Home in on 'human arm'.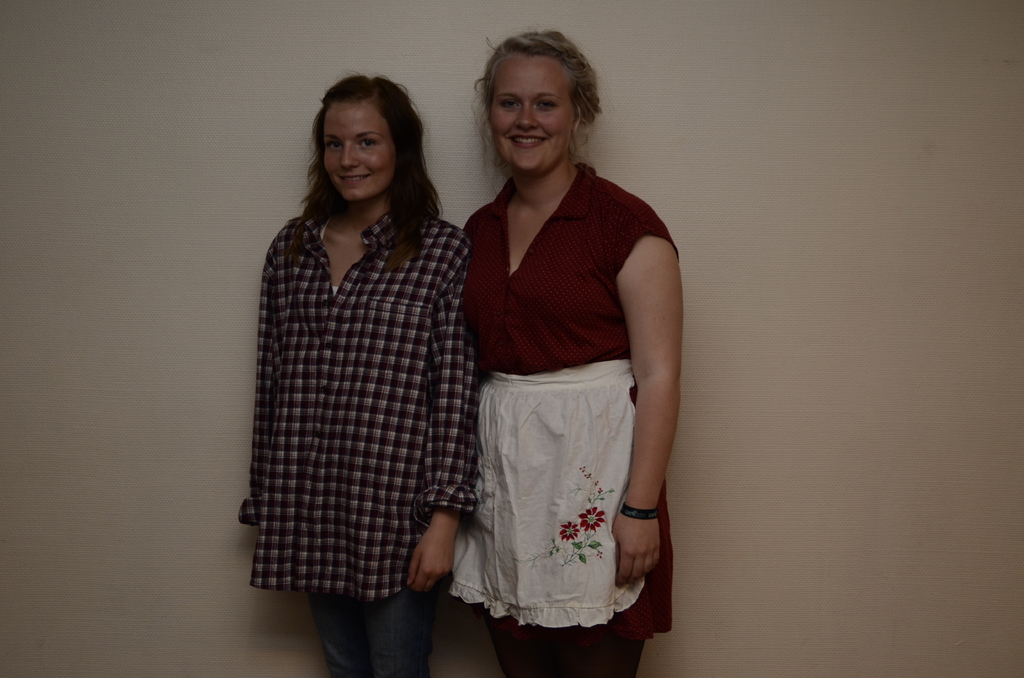
Homed in at 408:236:472:588.
